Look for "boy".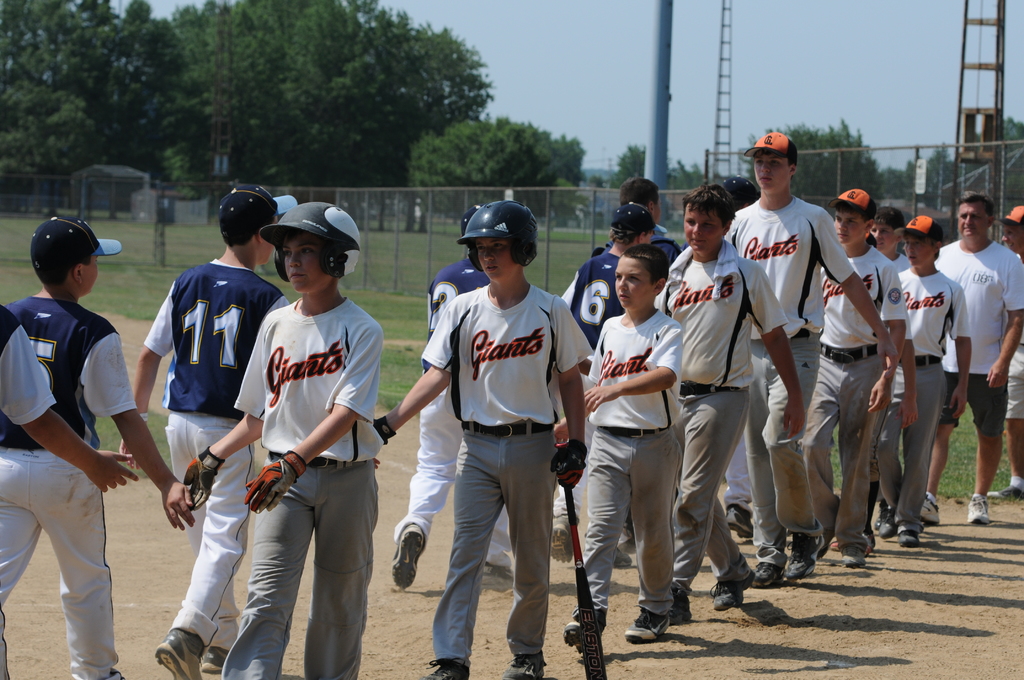
Found: pyautogui.locateOnScreen(0, 298, 141, 679).
